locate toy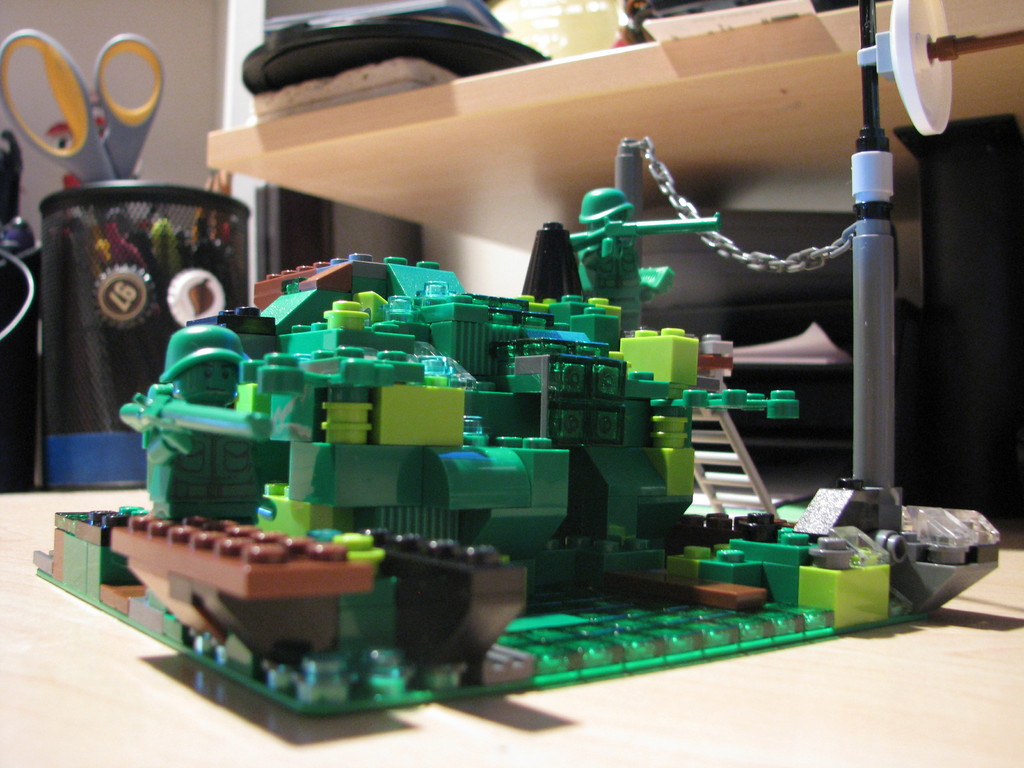
[left=664, top=343, right=794, bottom=534]
